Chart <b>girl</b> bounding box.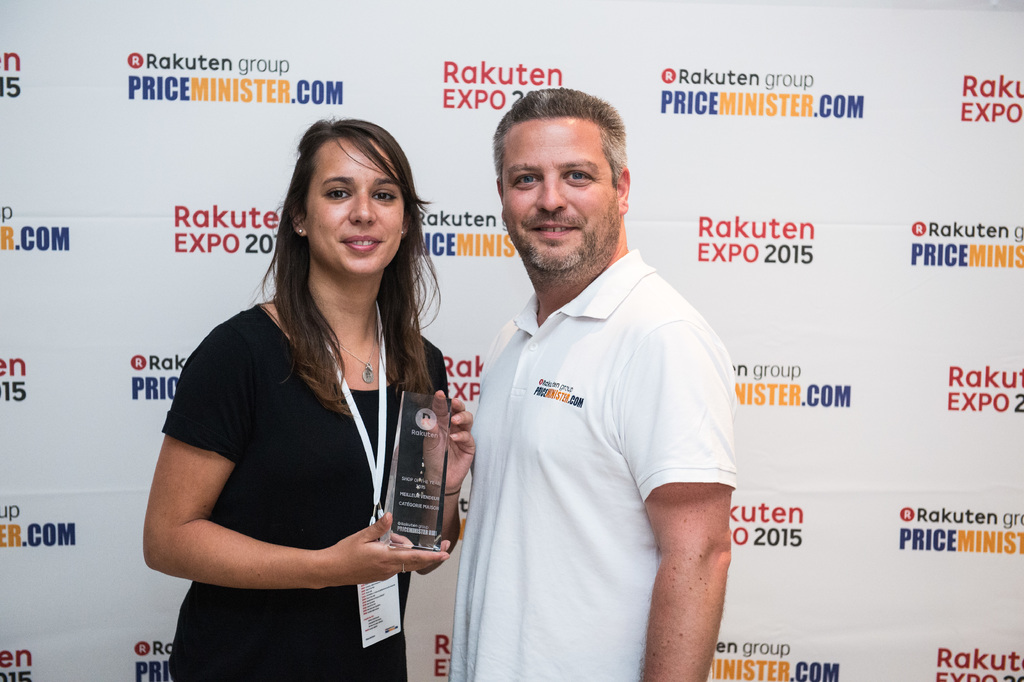
Charted: bbox(137, 113, 476, 681).
